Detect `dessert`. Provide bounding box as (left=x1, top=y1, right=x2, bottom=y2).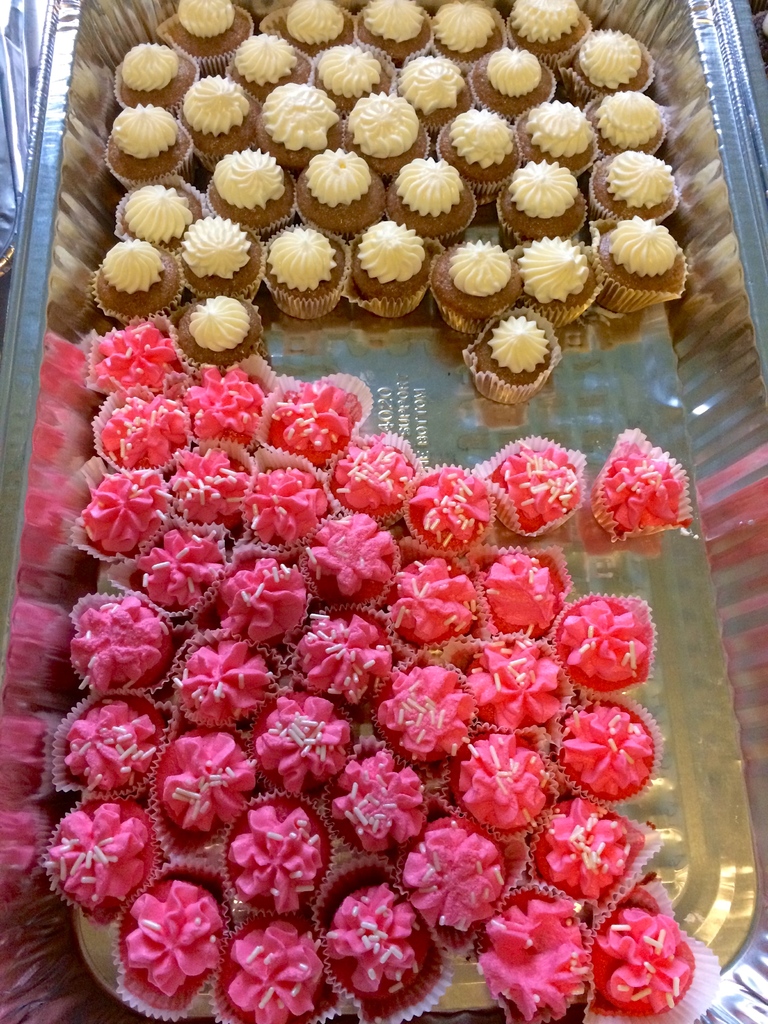
(left=590, top=85, right=664, bottom=148).
